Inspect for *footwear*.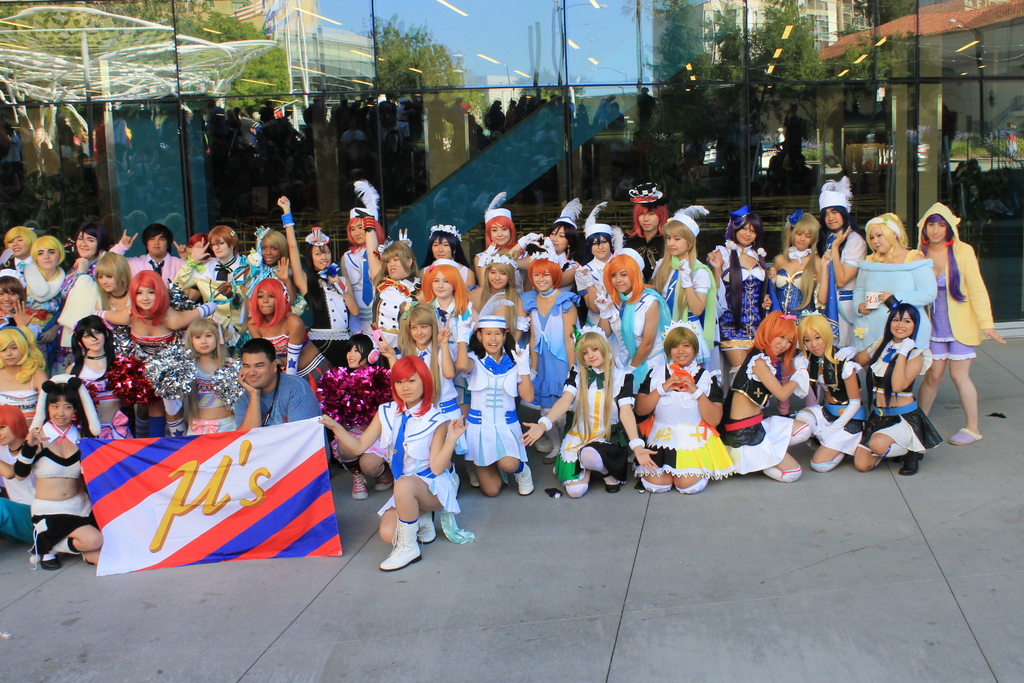
Inspection: [left=898, top=452, right=924, bottom=478].
